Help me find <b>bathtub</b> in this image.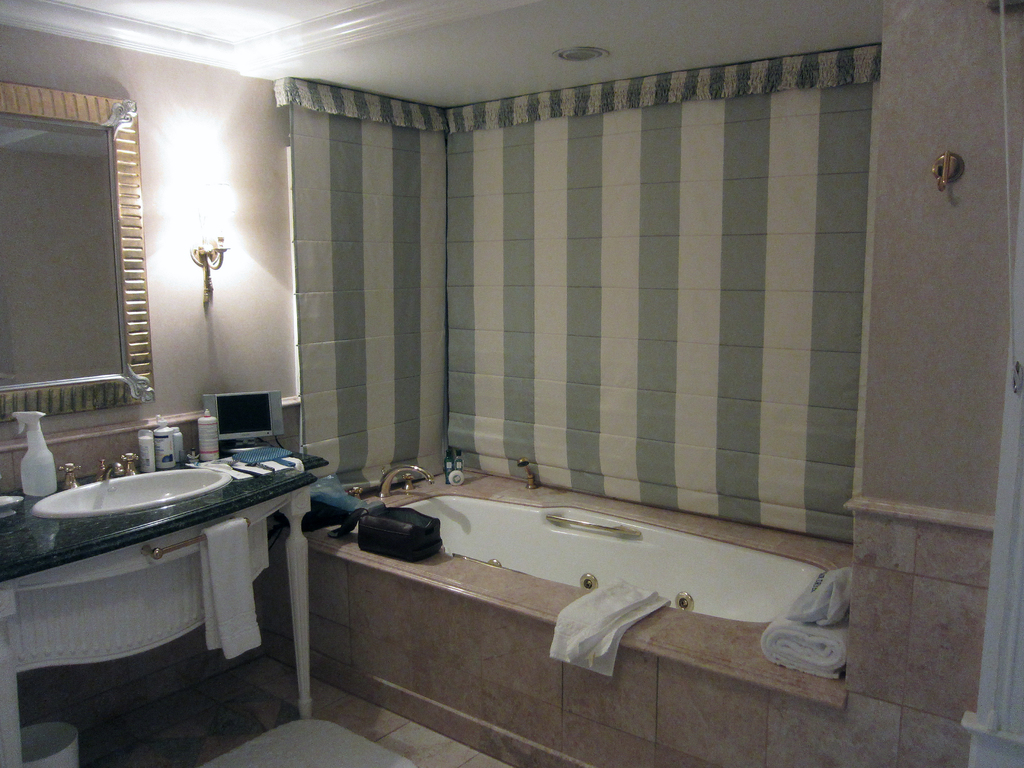
Found it: (left=336, top=462, right=831, bottom=626).
